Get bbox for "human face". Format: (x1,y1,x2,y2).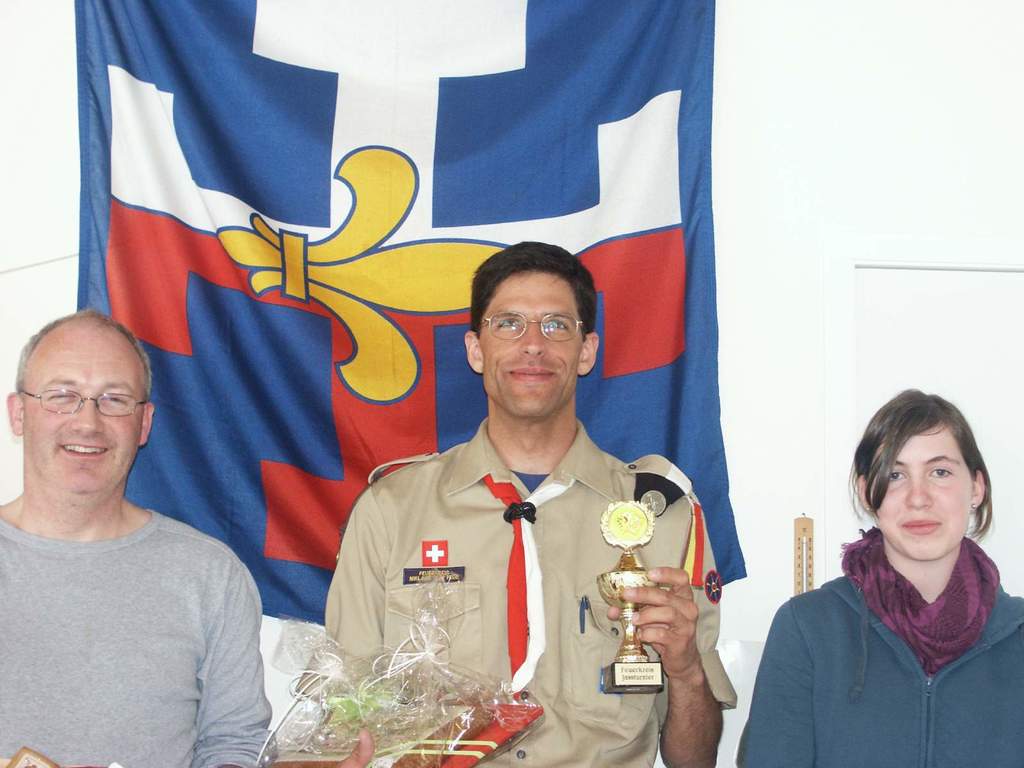
(483,270,580,415).
